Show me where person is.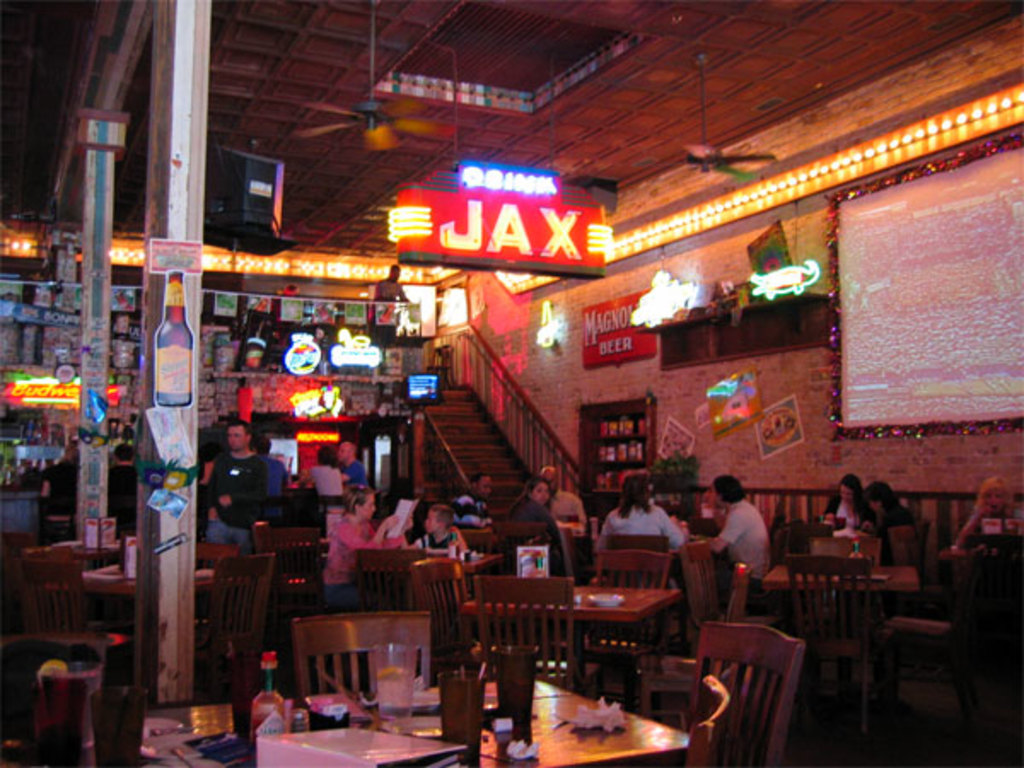
person is at bbox=[331, 480, 396, 596].
